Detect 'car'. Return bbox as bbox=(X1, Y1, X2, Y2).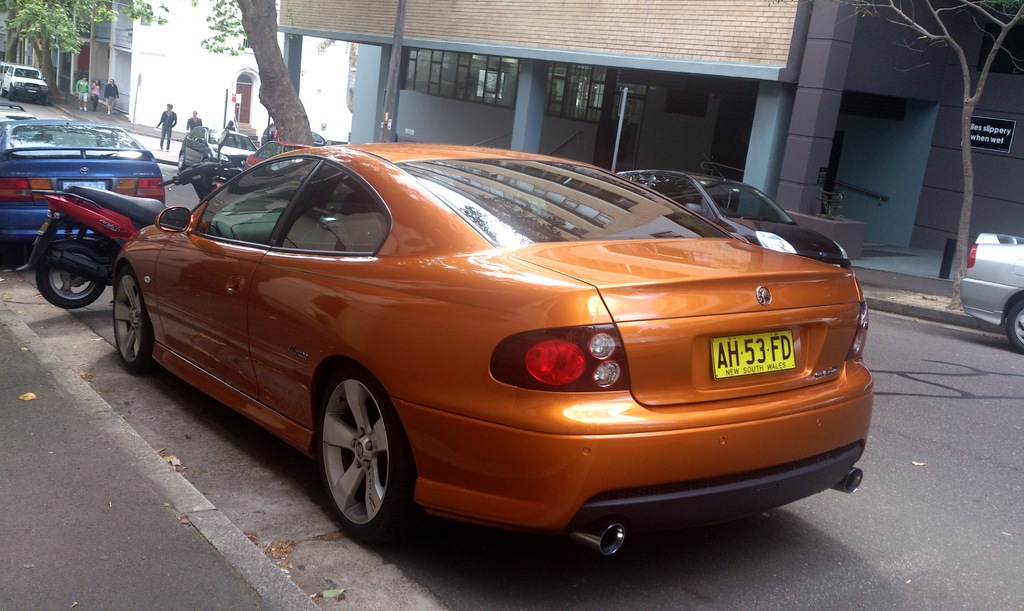
bbox=(959, 232, 1023, 346).
